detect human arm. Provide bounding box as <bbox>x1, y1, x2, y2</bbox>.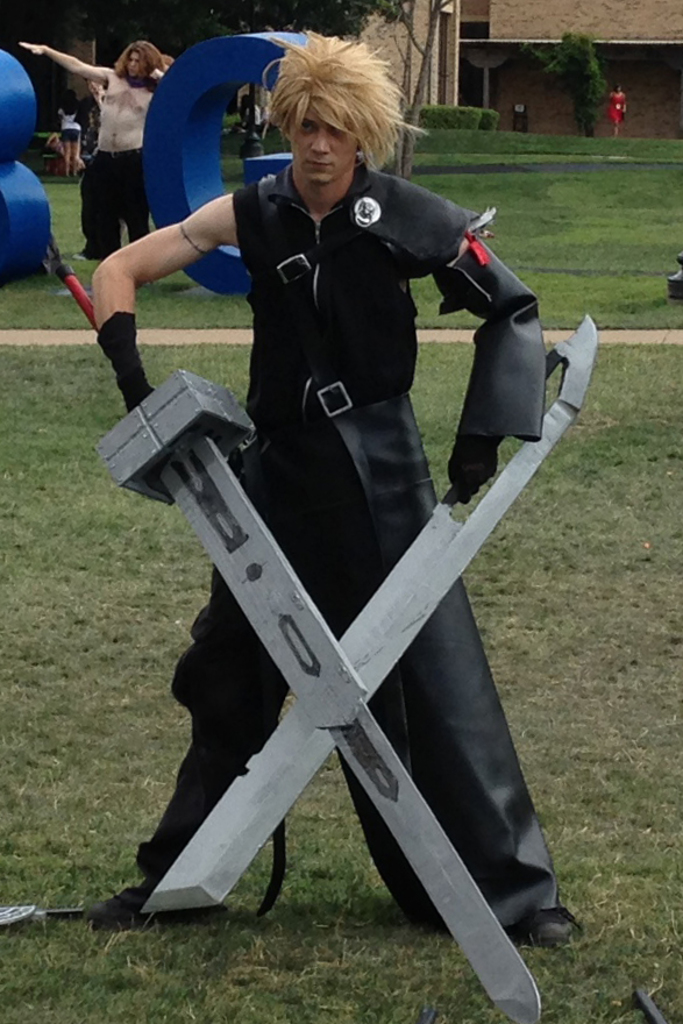
<bbox>80, 186, 239, 419</bbox>.
